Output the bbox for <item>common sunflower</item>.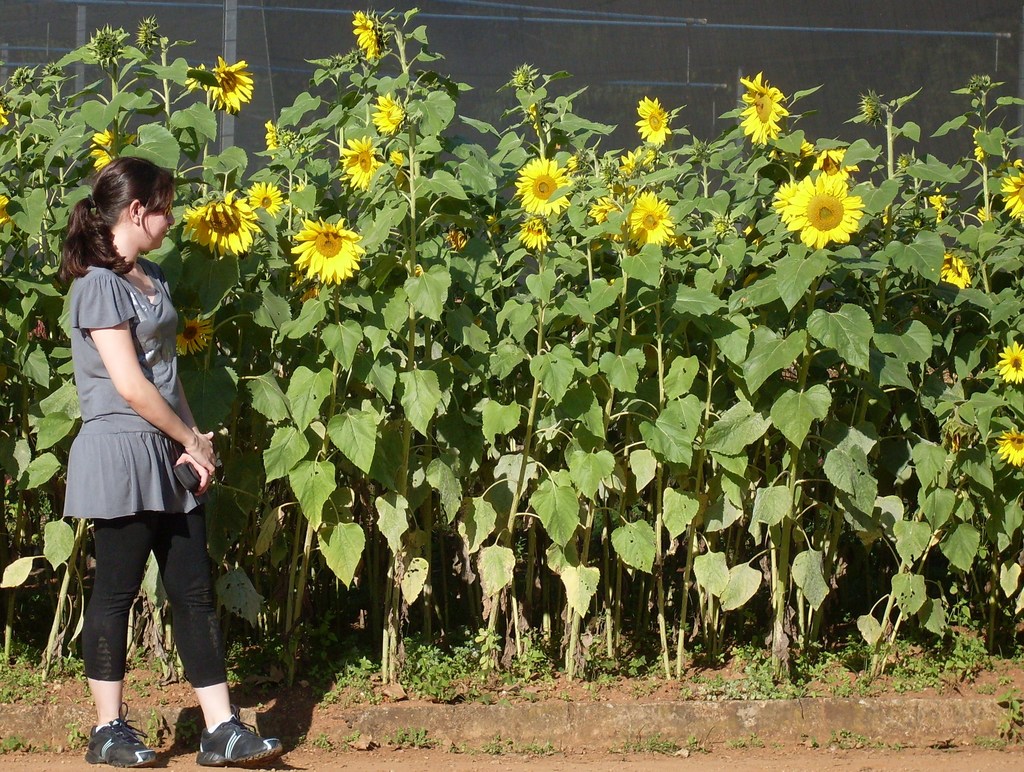
(left=625, top=90, right=676, bottom=154).
